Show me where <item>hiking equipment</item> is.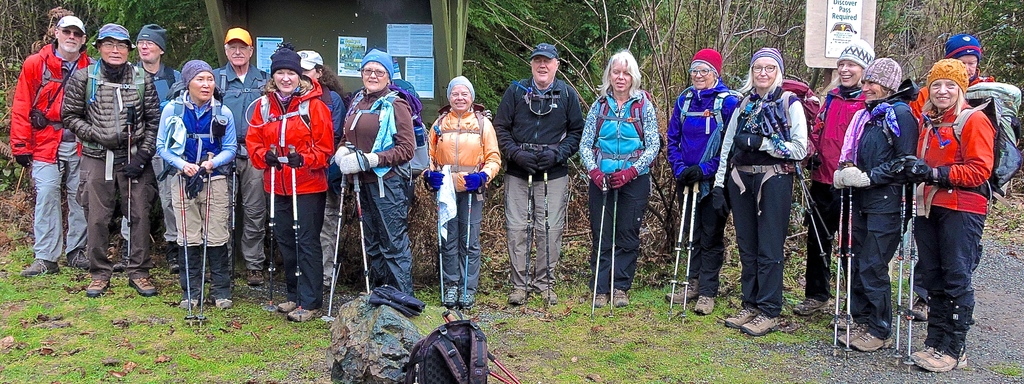
<item>hiking equipment</item> is at locate(289, 144, 300, 328).
